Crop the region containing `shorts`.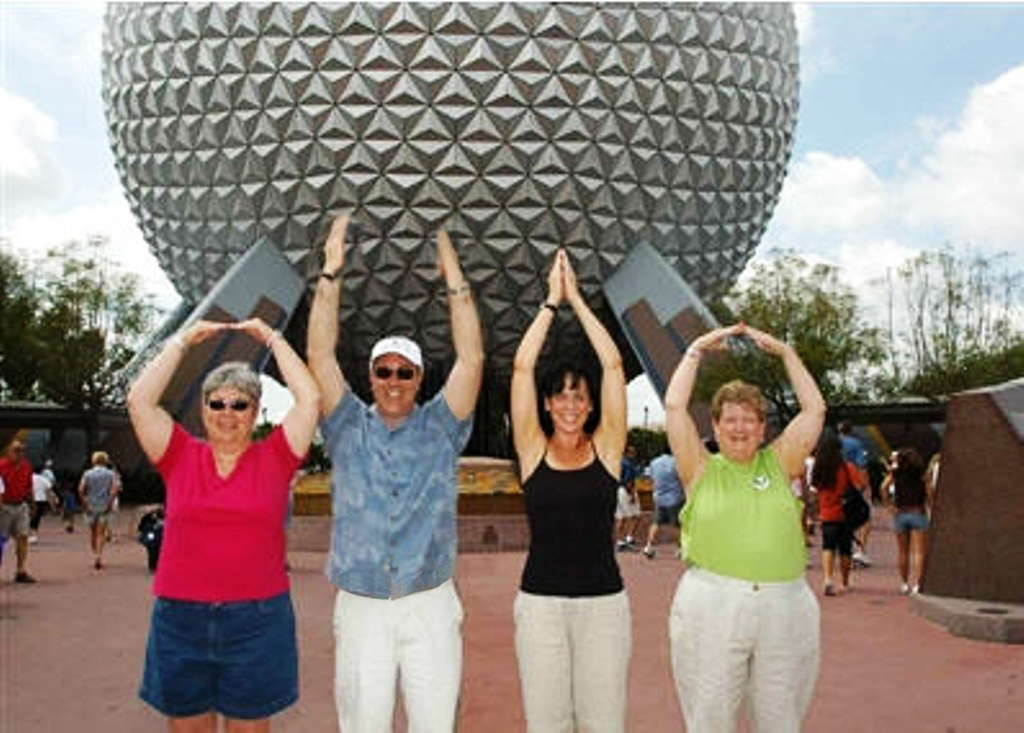
Crop region: box(615, 486, 642, 514).
